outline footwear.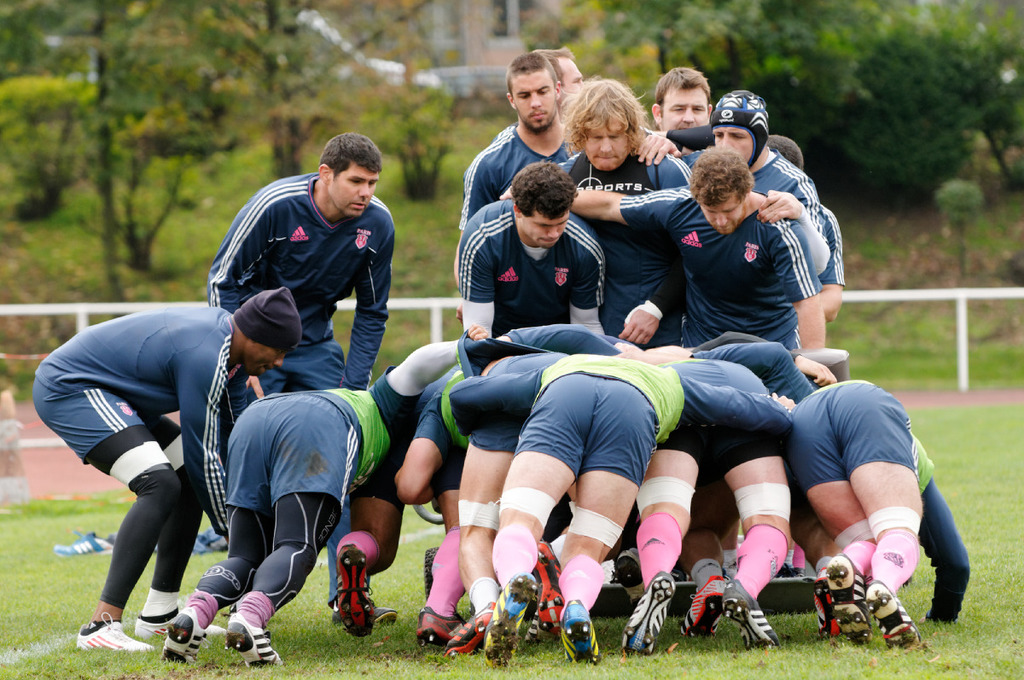
Outline: BBox(480, 572, 533, 669).
